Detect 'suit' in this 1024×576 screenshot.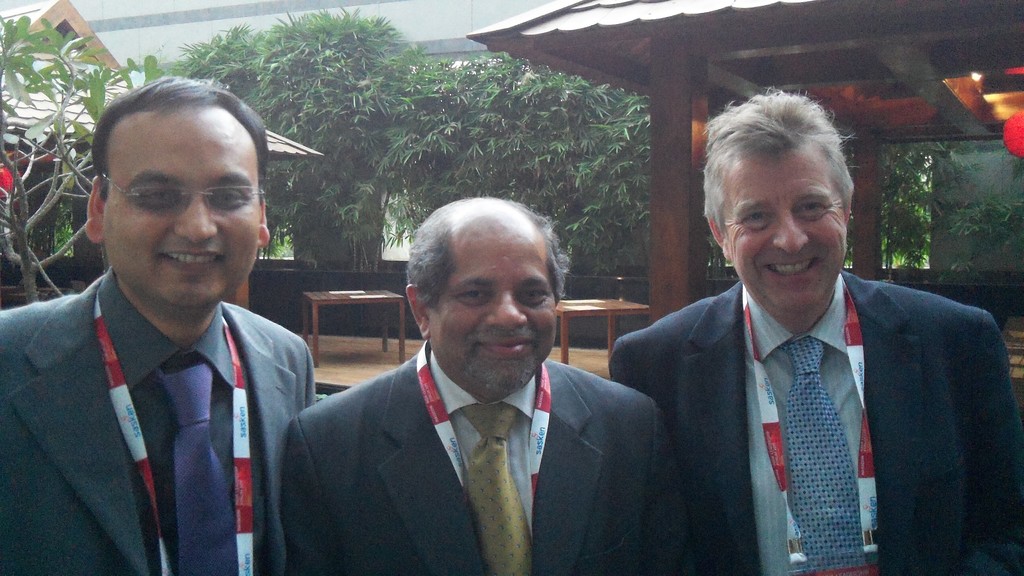
Detection: pyautogui.locateOnScreen(0, 267, 319, 575).
